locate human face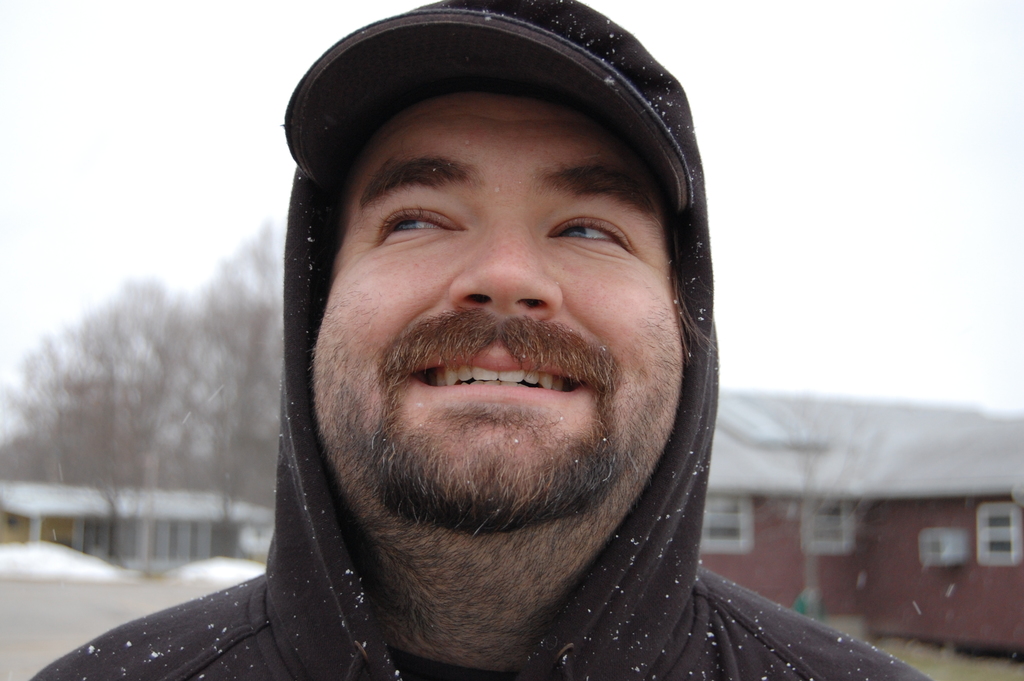
(308, 95, 692, 525)
